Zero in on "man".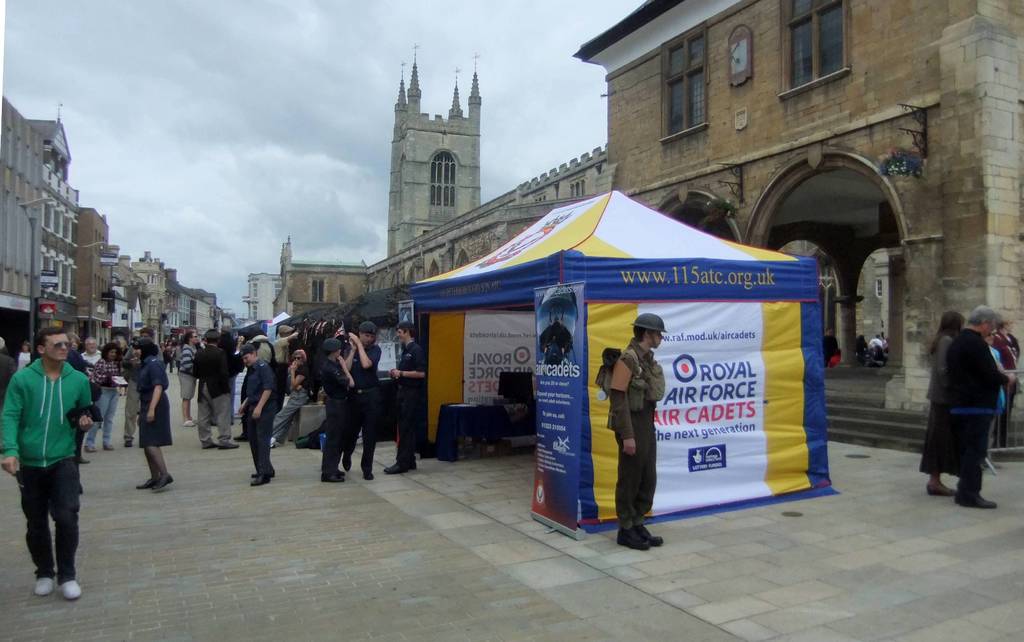
Zeroed in: pyautogui.locateOnScreen(270, 348, 312, 448).
